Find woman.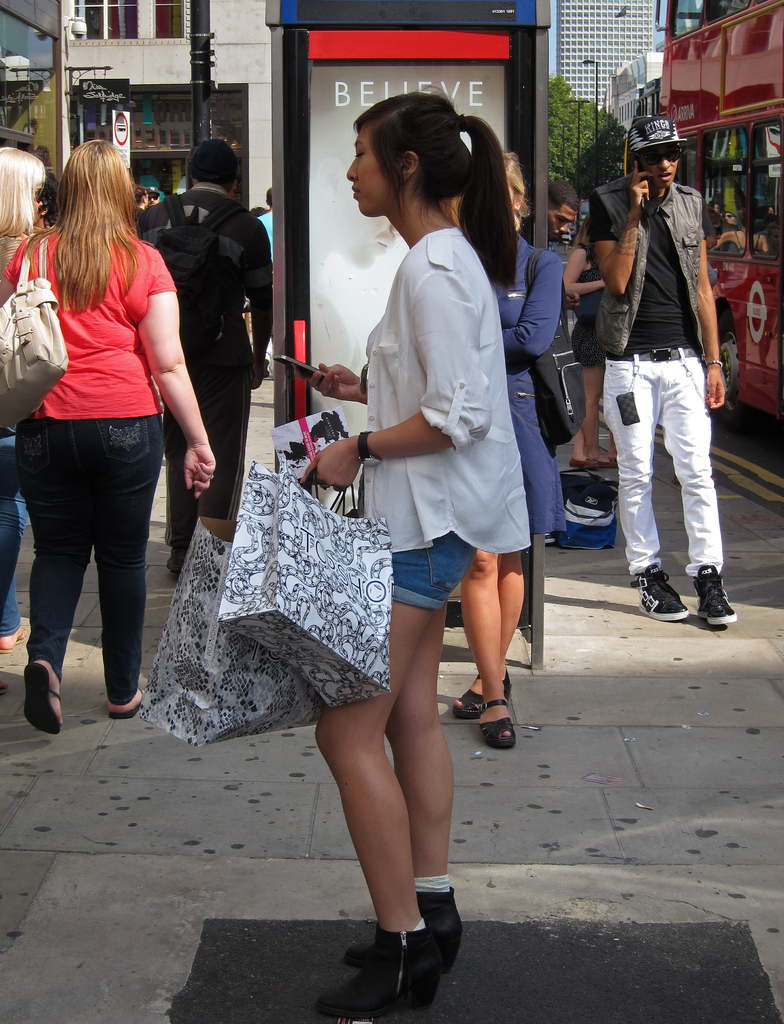
(0,138,216,733).
